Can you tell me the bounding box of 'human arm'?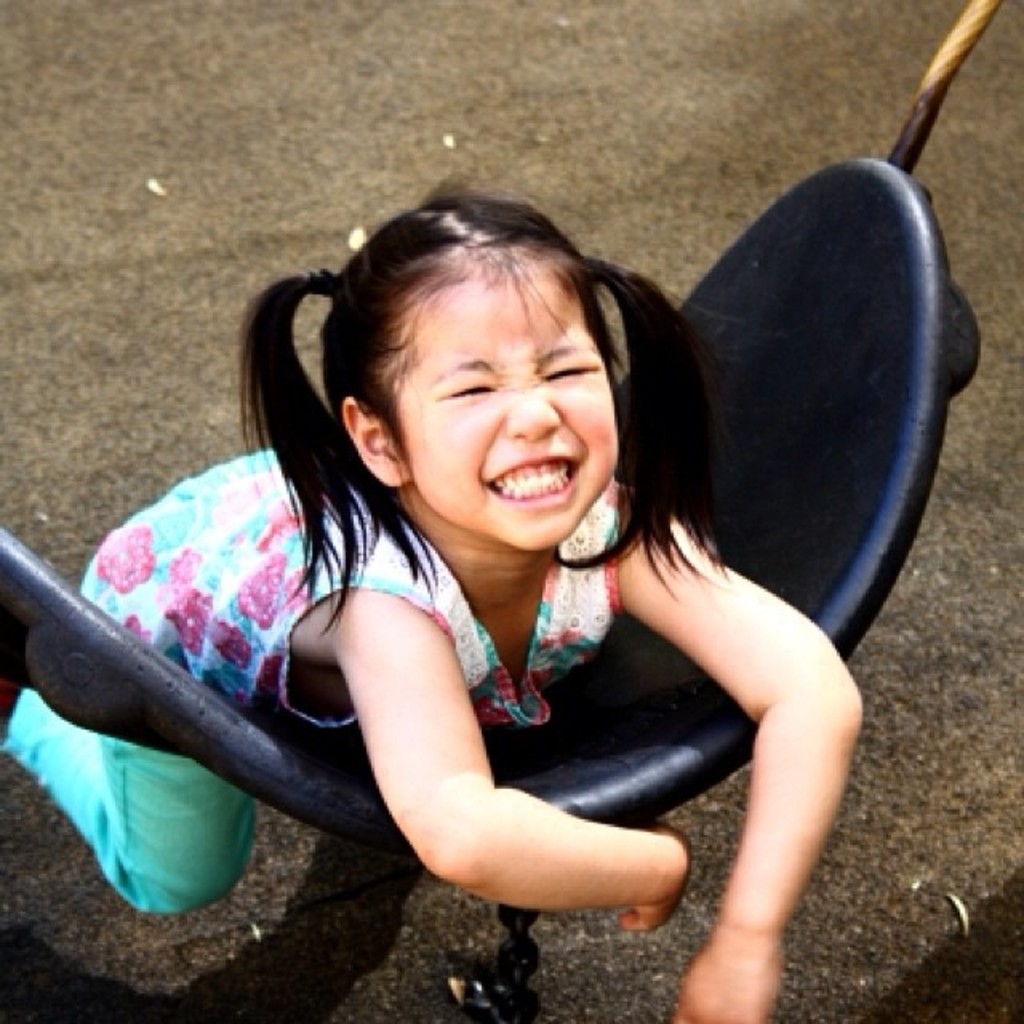
<region>314, 490, 701, 936</region>.
